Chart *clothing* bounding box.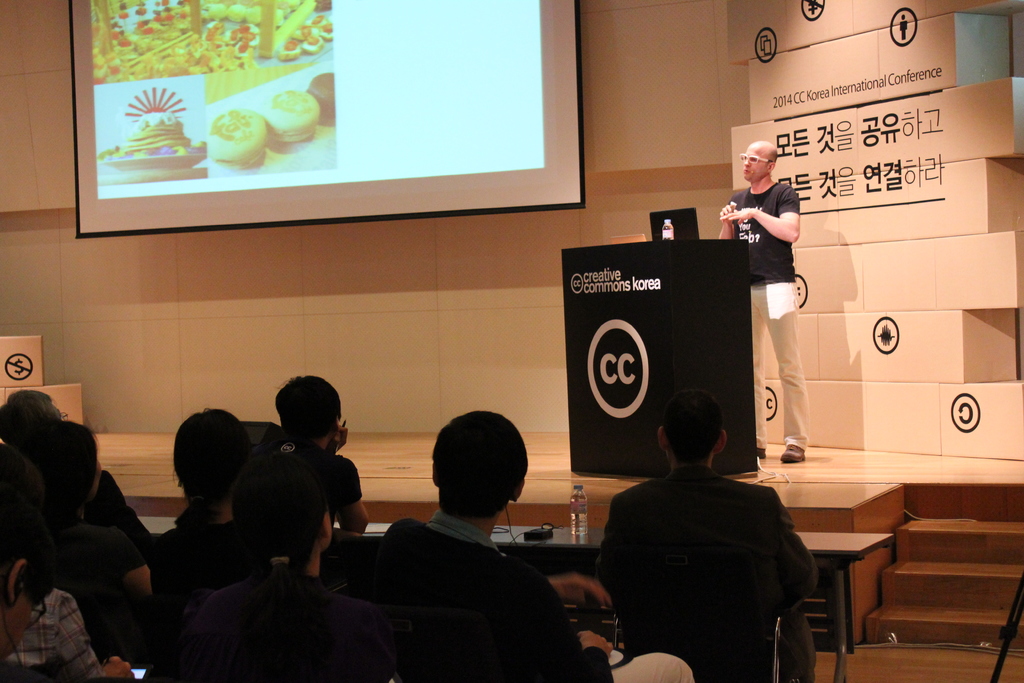
Charted: [left=593, top=441, right=845, bottom=682].
